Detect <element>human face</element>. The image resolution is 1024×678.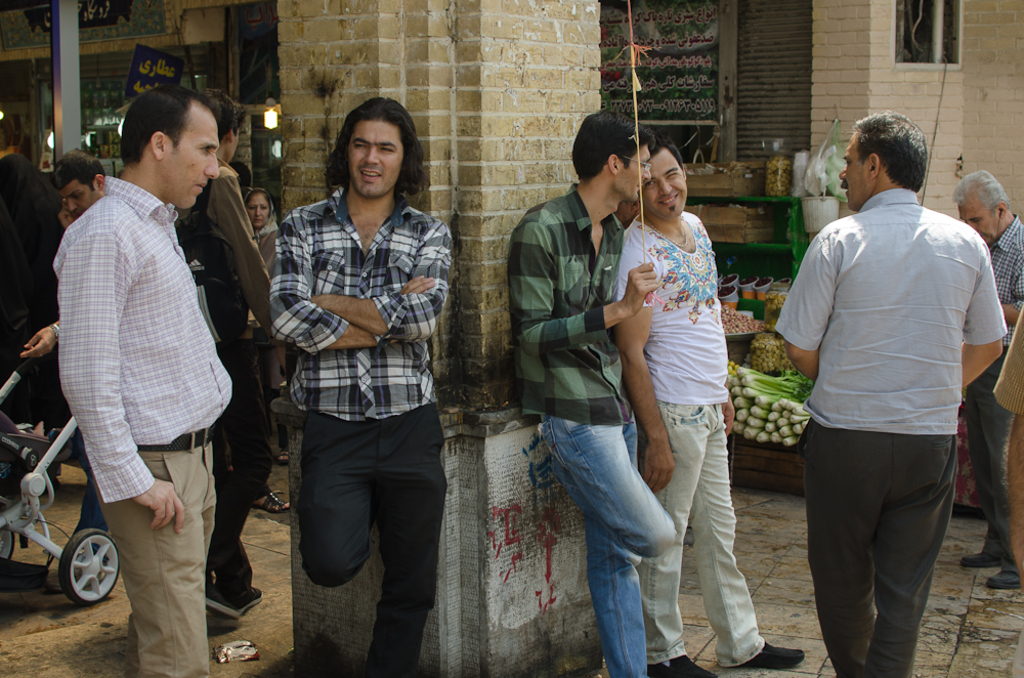
<region>839, 135, 873, 212</region>.
